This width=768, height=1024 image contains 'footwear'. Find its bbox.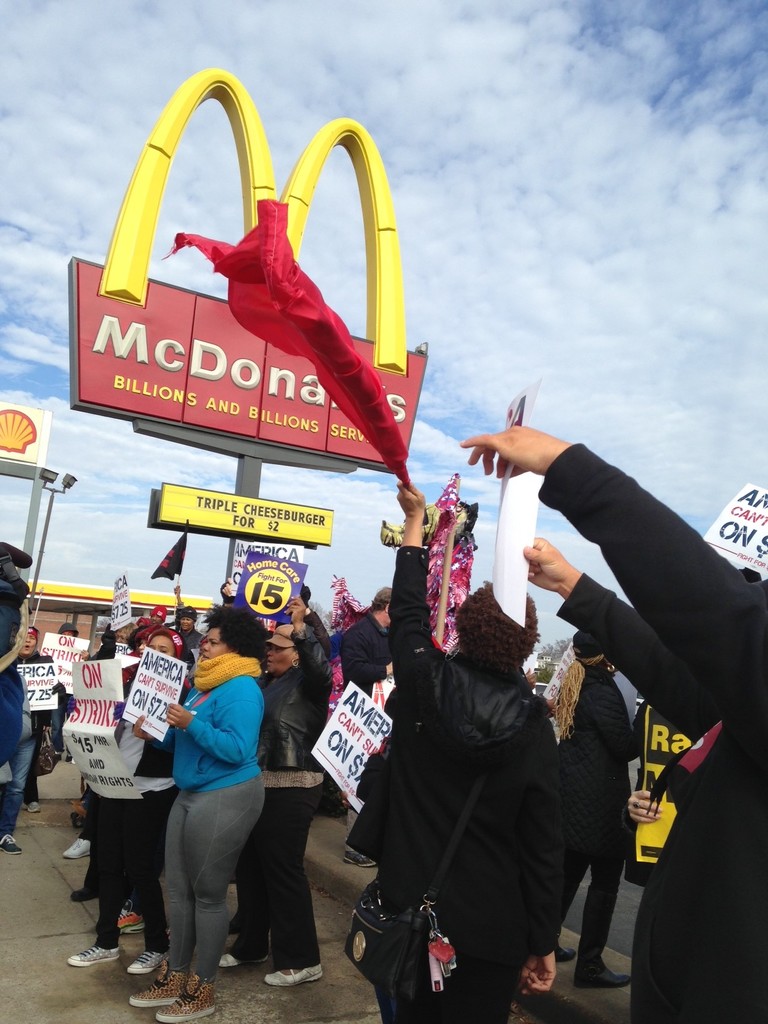
bbox=(341, 845, 374, 868).
